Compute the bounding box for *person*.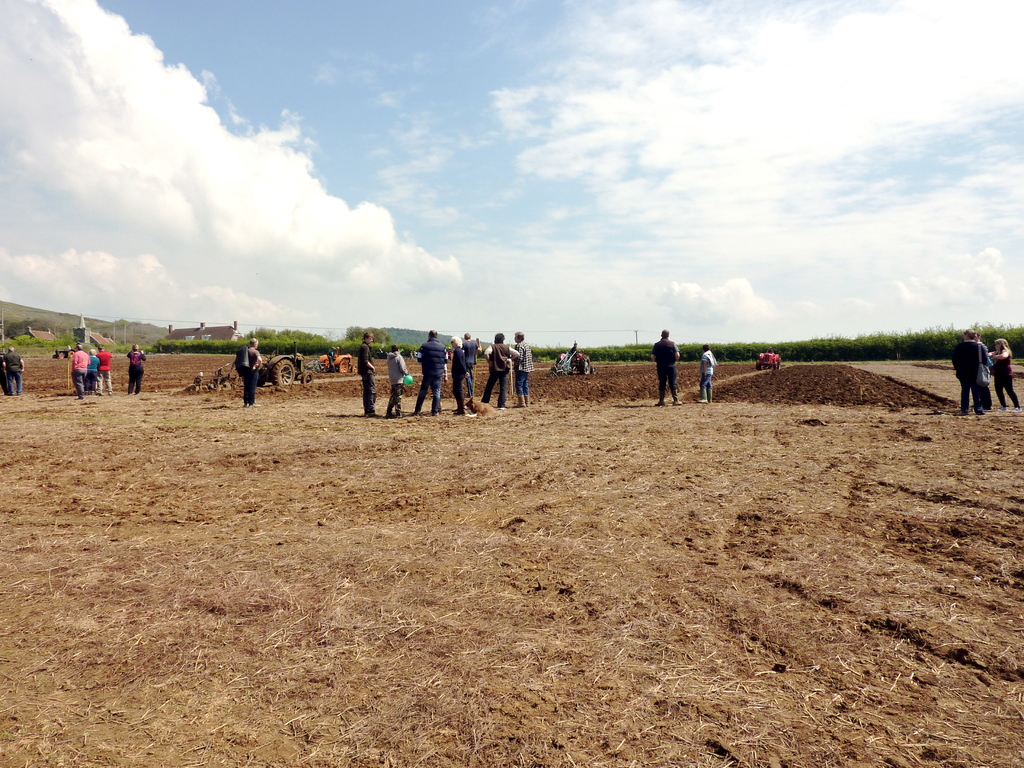
locate(692, 344, 721, 404).
